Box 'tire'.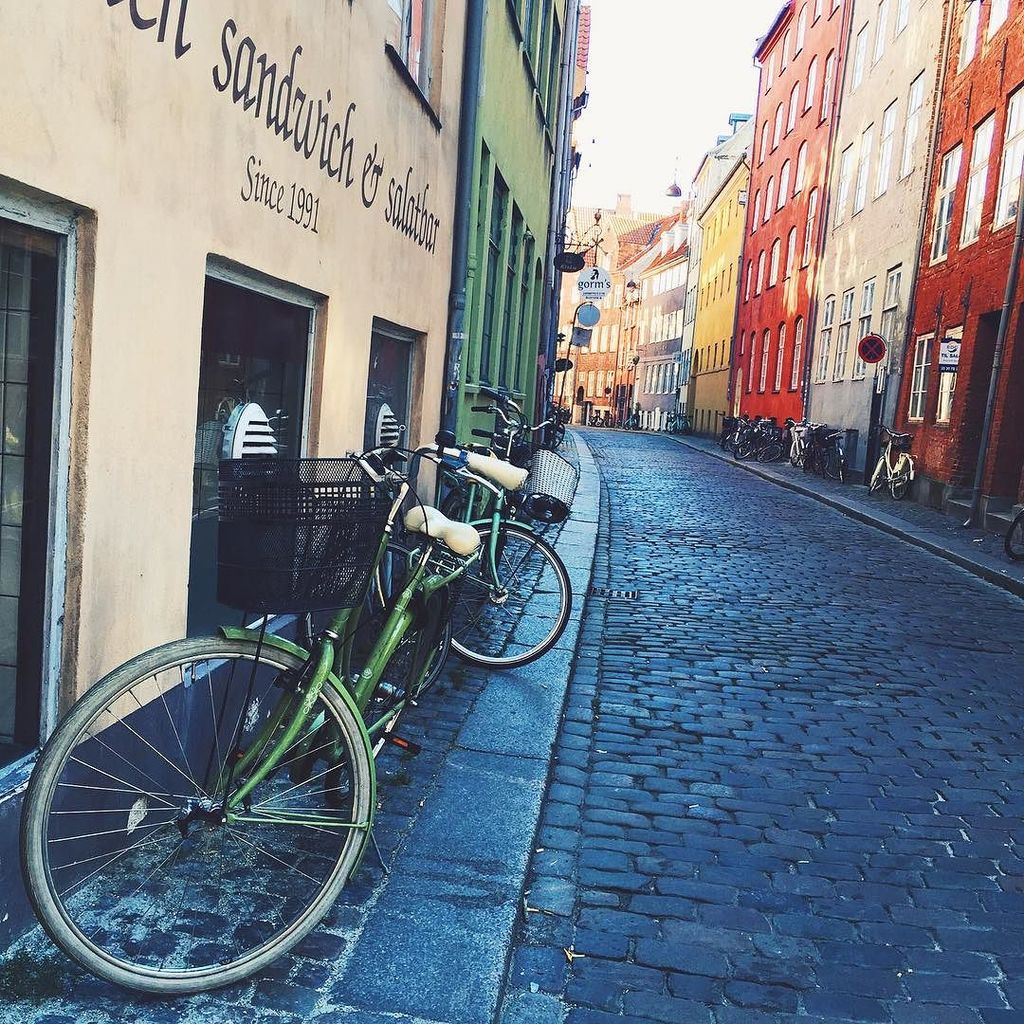
(869,463,885,498).
